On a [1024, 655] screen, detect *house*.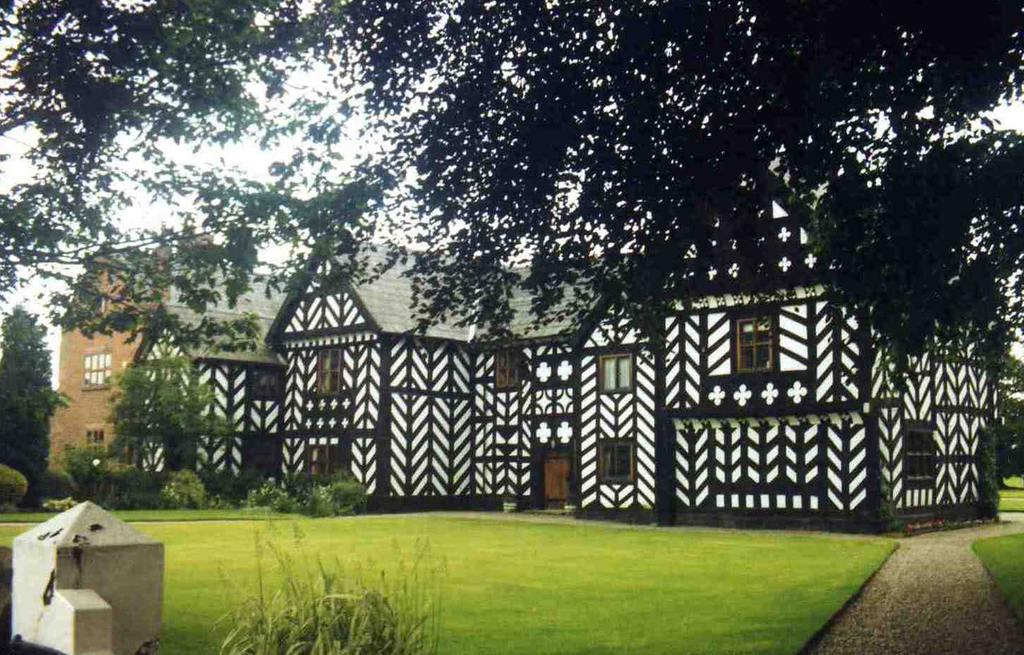
(264, 238, 1010, 530).
